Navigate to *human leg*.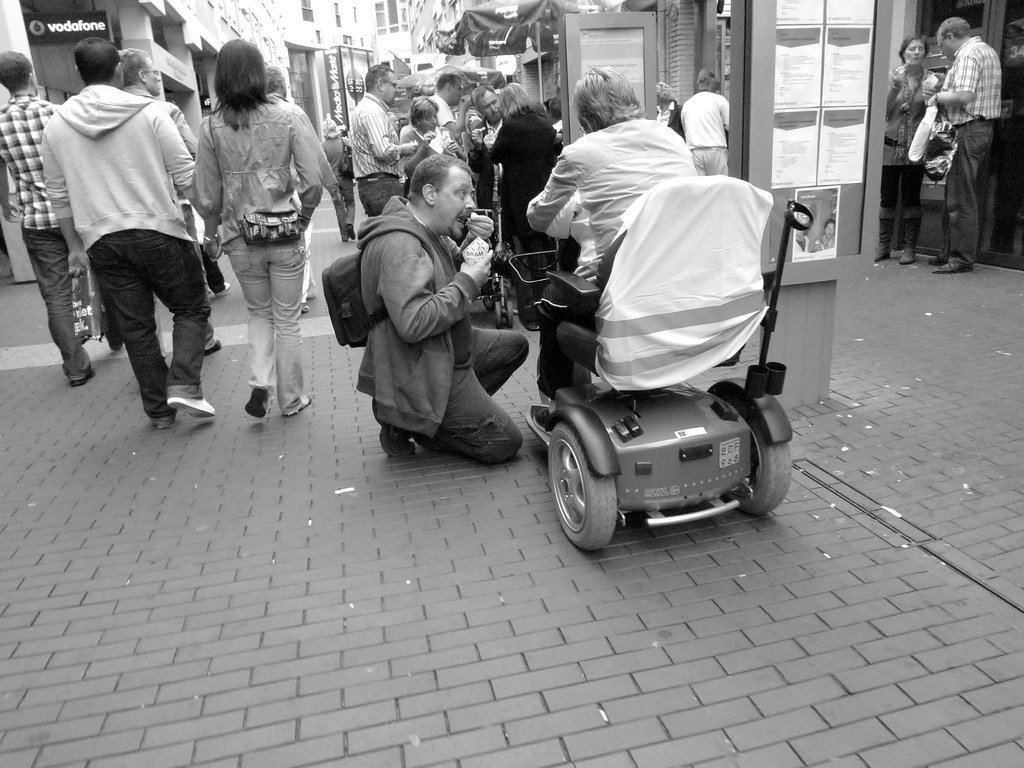
Navigation target: rect(877, 156, 891, 262).
